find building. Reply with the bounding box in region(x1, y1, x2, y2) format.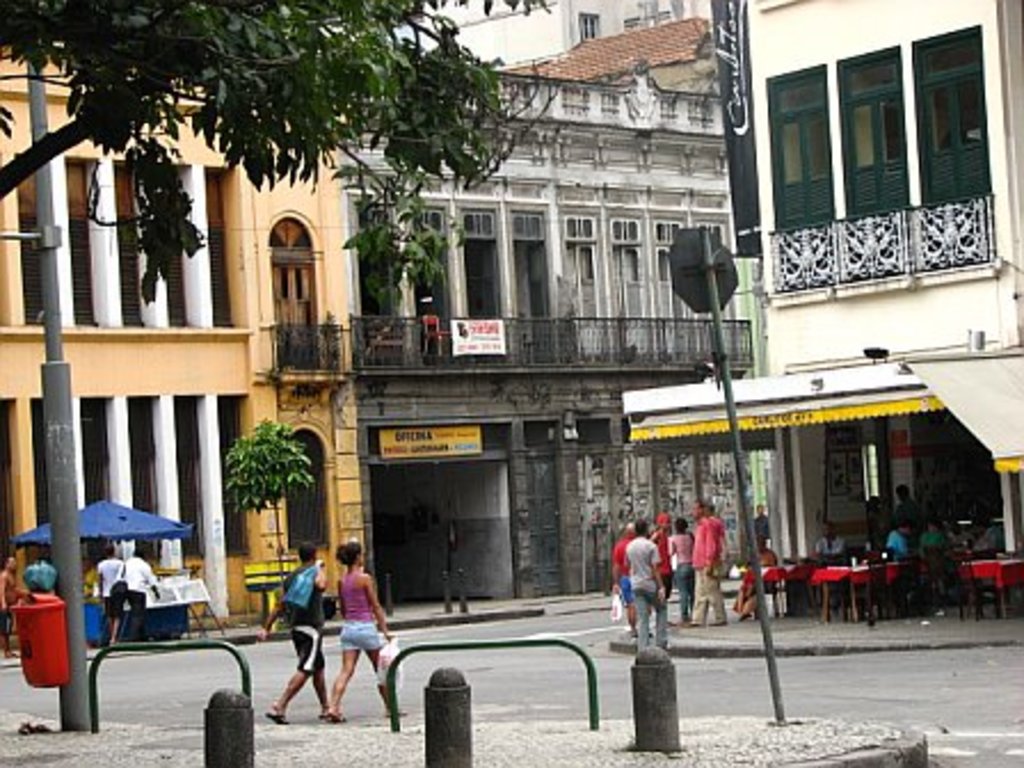
region(347, 59, 754, 608).
